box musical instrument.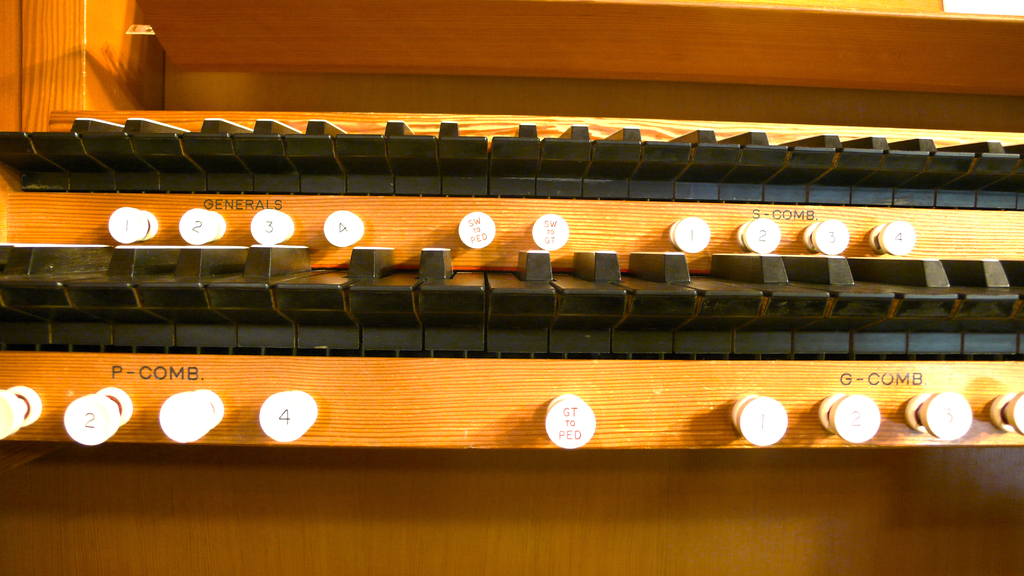
0 0 1023 575.
